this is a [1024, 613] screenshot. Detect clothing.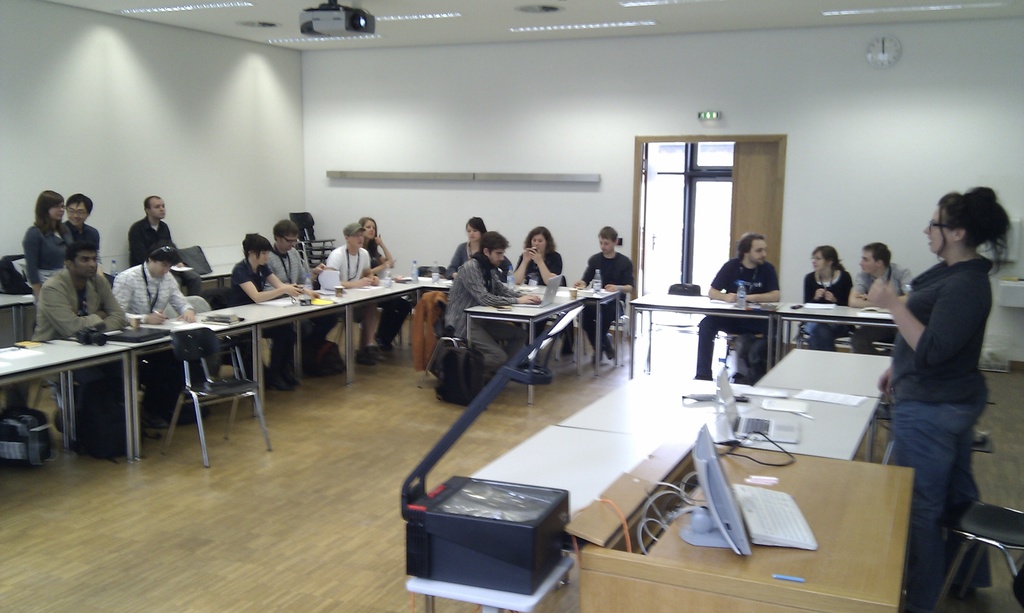
pyautogui.locateOnScreen(812, 264, 851, 350).
